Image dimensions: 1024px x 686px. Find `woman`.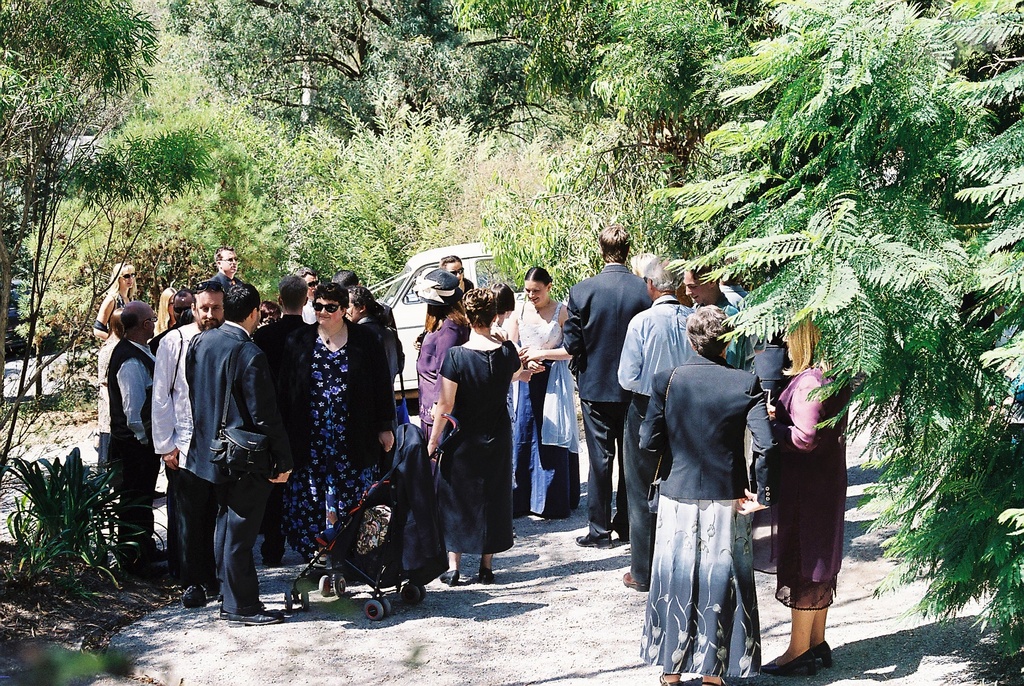
[423,291,520,585].
